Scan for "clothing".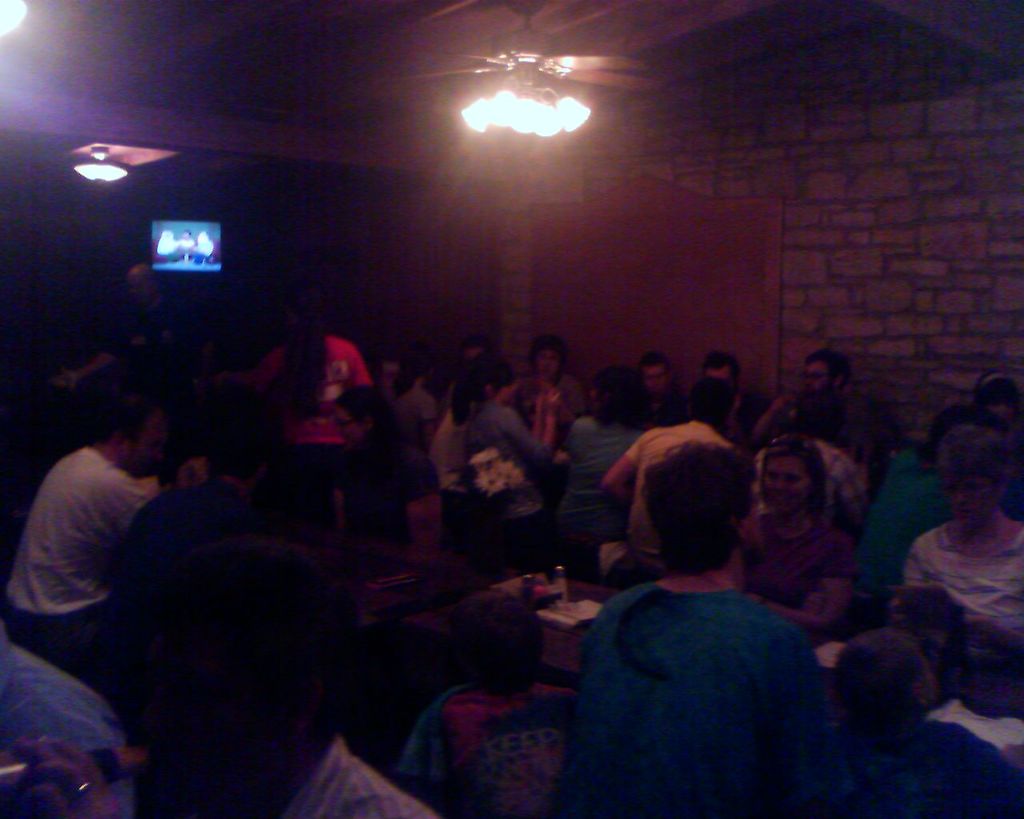
Scan result: {"left": 0, "top": 639, "right": 134, "bottom": 818}.
